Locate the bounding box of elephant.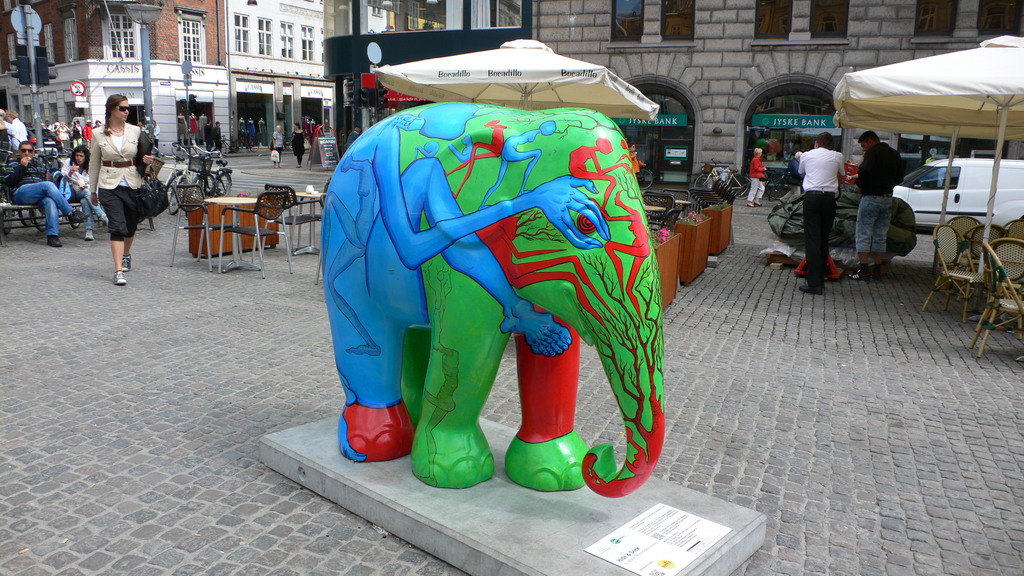
Bounding box: <box>320,102,664,487</box>.
